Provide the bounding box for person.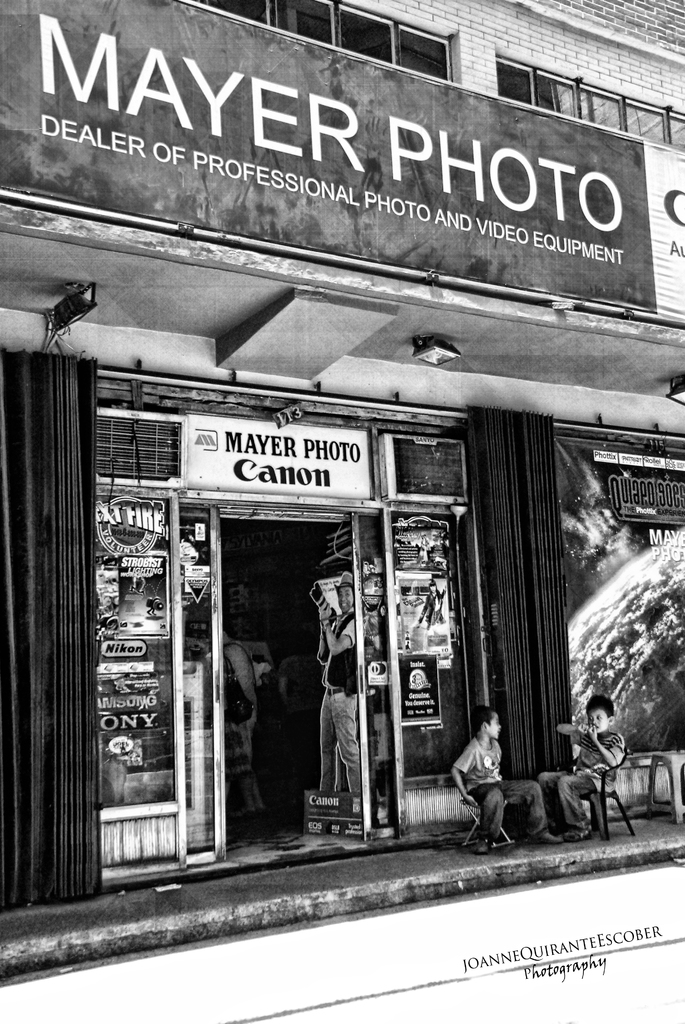
bbox(322, 573, 363, 798).
